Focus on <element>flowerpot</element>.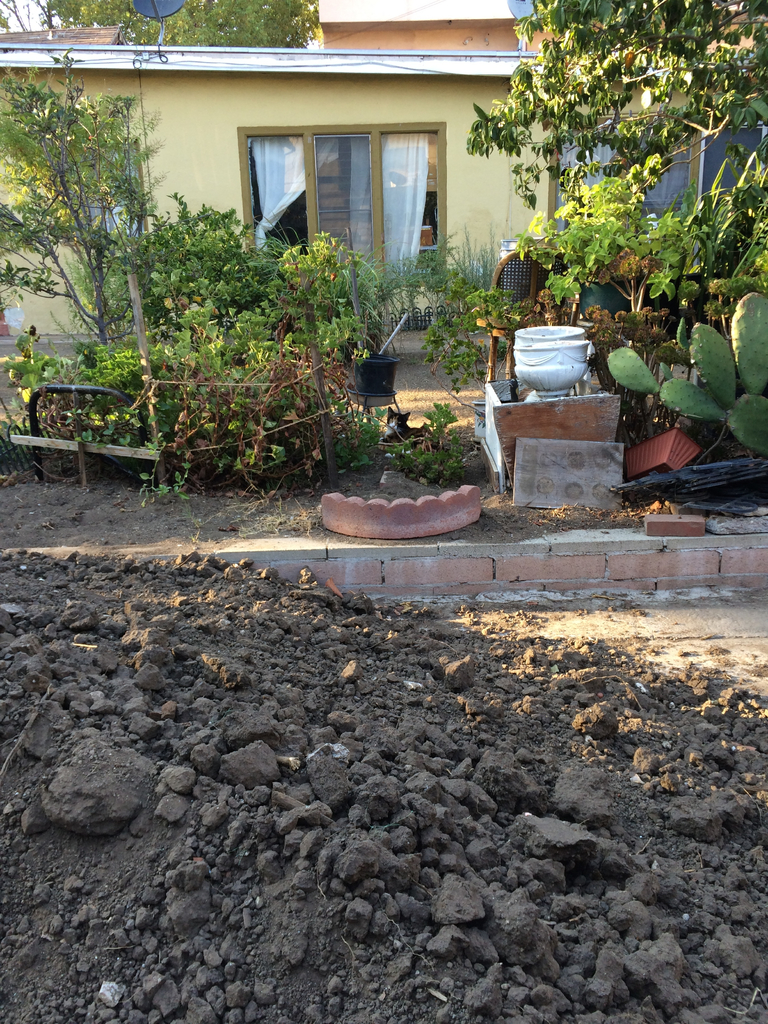
Focused at BBox(347, 353, 403, 409).
